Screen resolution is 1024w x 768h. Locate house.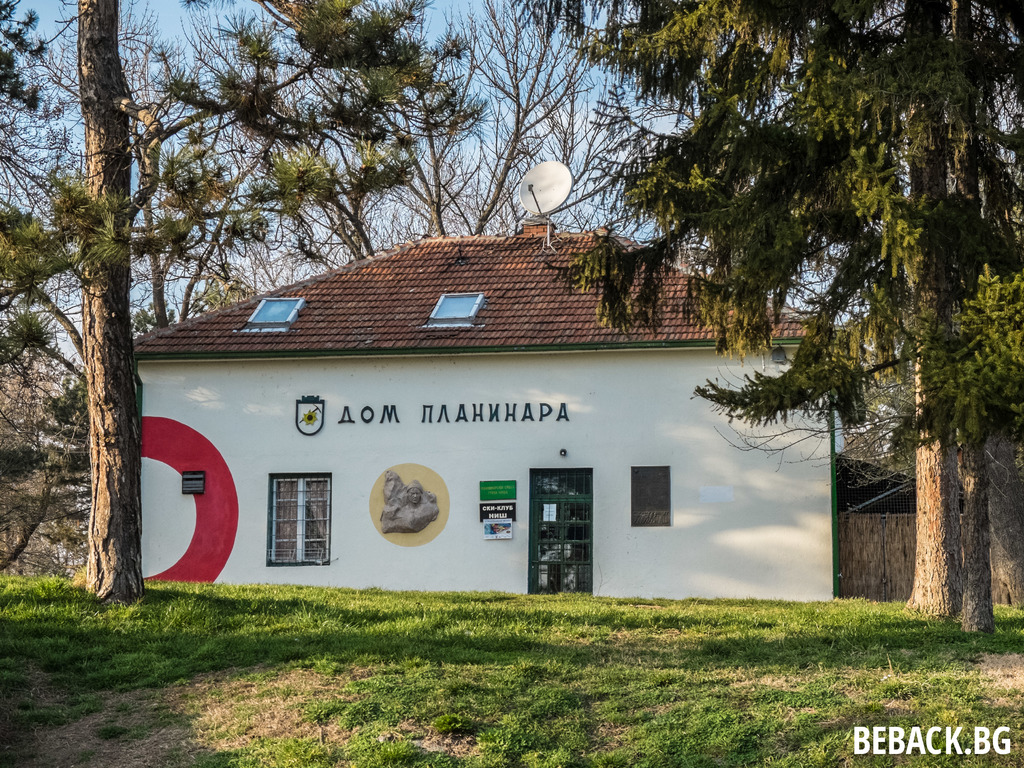
{"x1": 144, "y1": 188, "x2": 854, "y2": 604}.
